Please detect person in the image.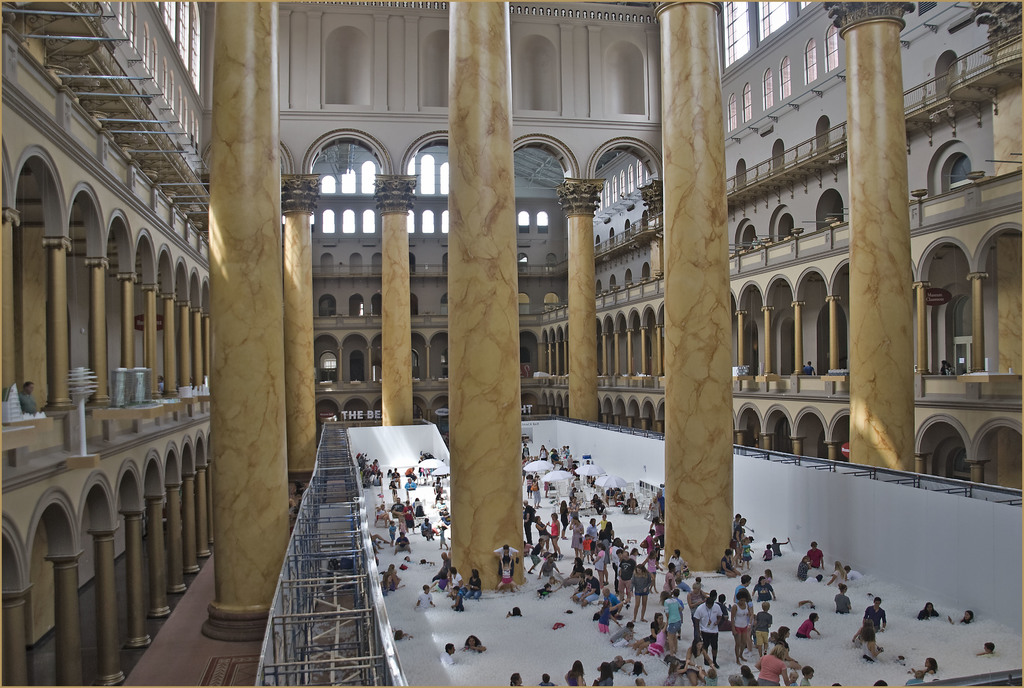
[980,640,992,653].
